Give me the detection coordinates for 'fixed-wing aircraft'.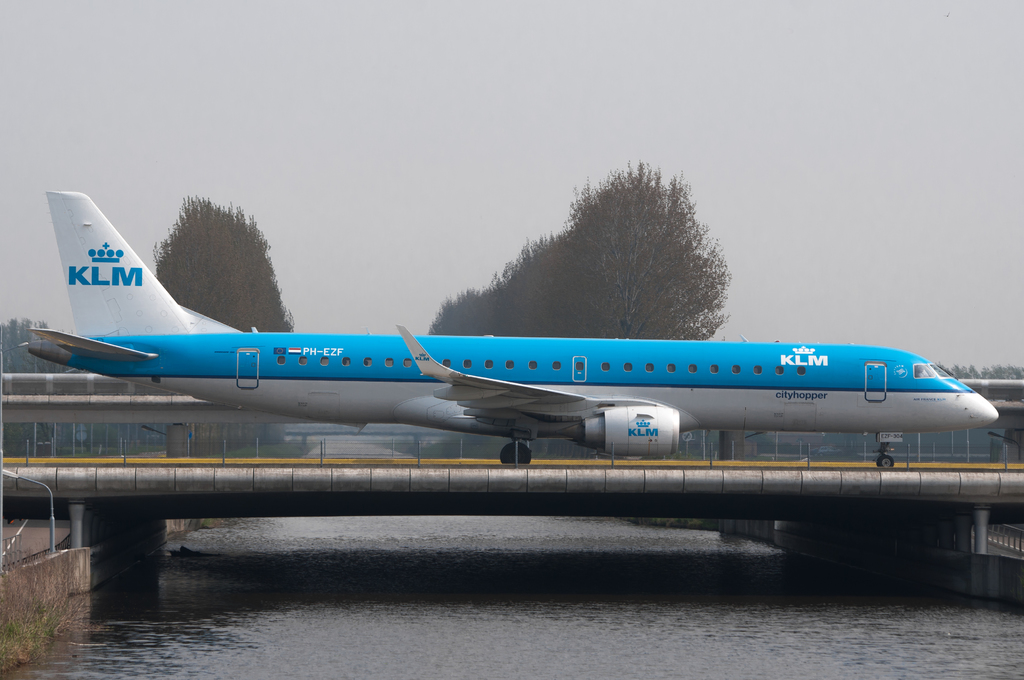
left=12, top=182, right=996, bottom=464.
